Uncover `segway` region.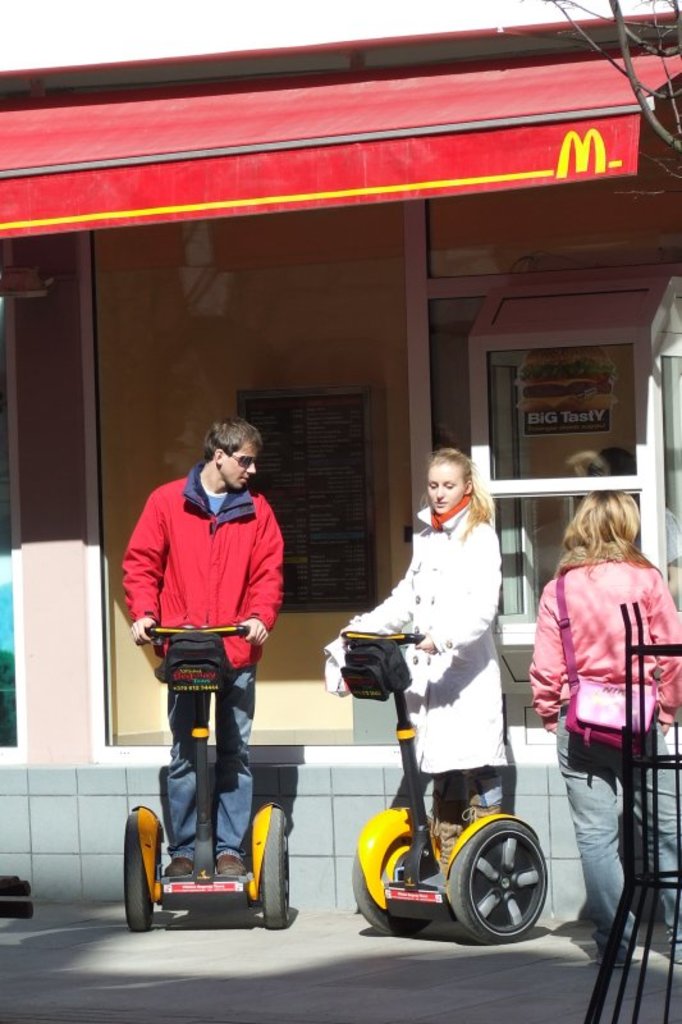
Uncovered: l=349, t=621, r=541, b=938.
